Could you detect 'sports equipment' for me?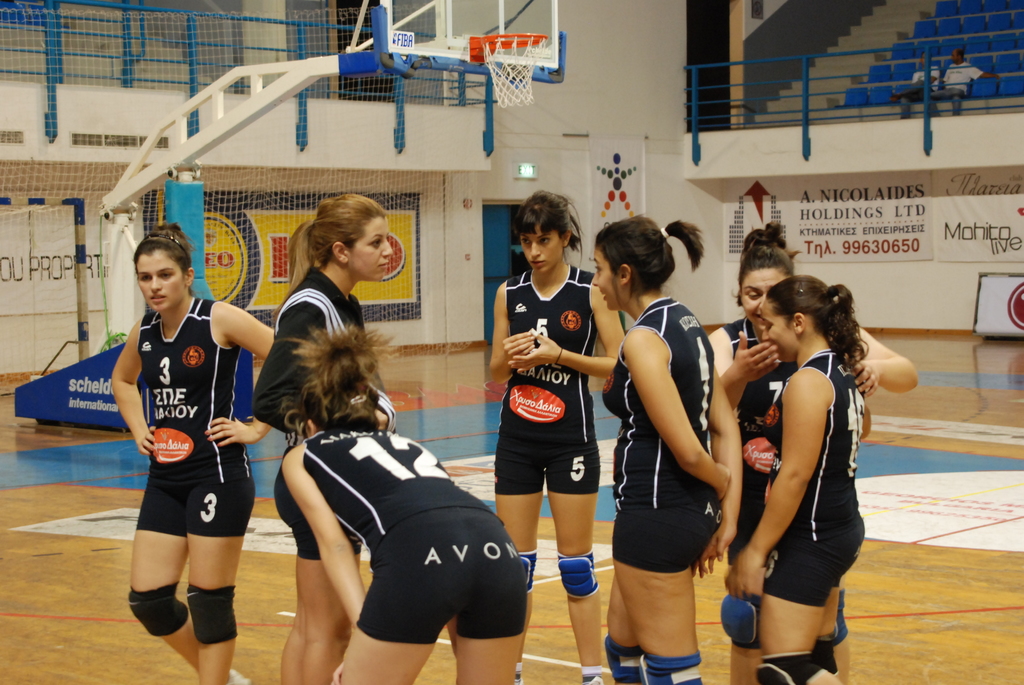
Detection result: pyautogui.locateOnScreen(184, 578, 236, 646).
